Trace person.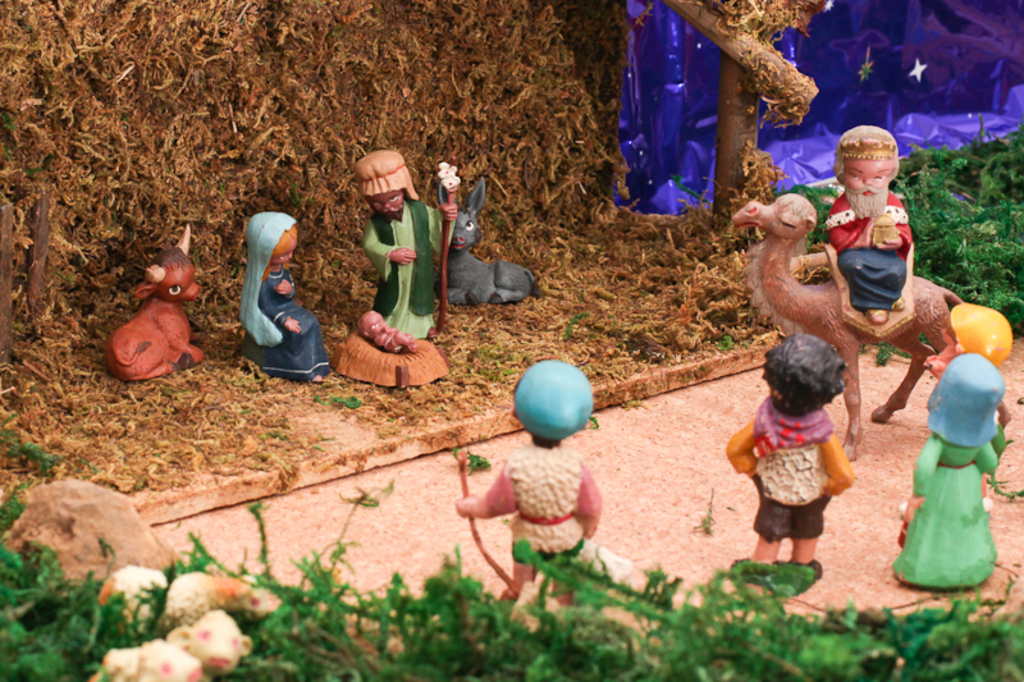
Traced to l=886, t=343, r=1002, b=595.
